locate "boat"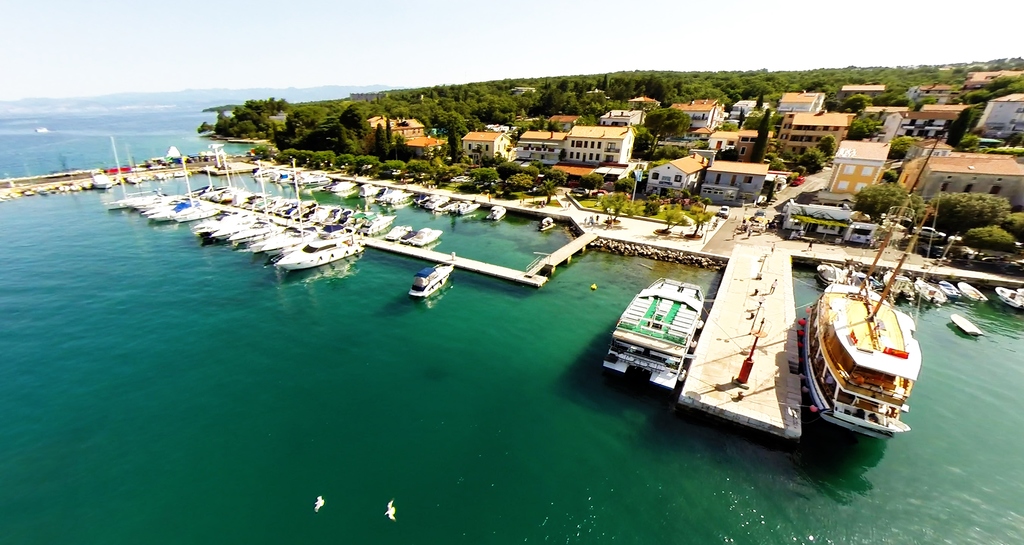
detection(913, 272, 945, 309)
